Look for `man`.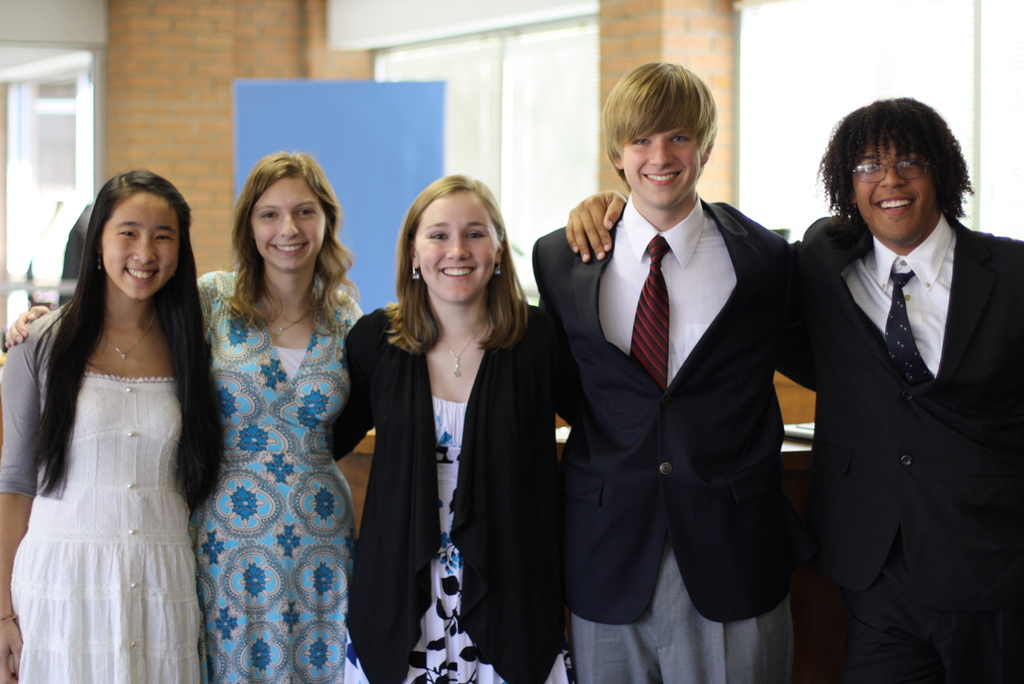
Found: 558, 94, 1023, 683.
